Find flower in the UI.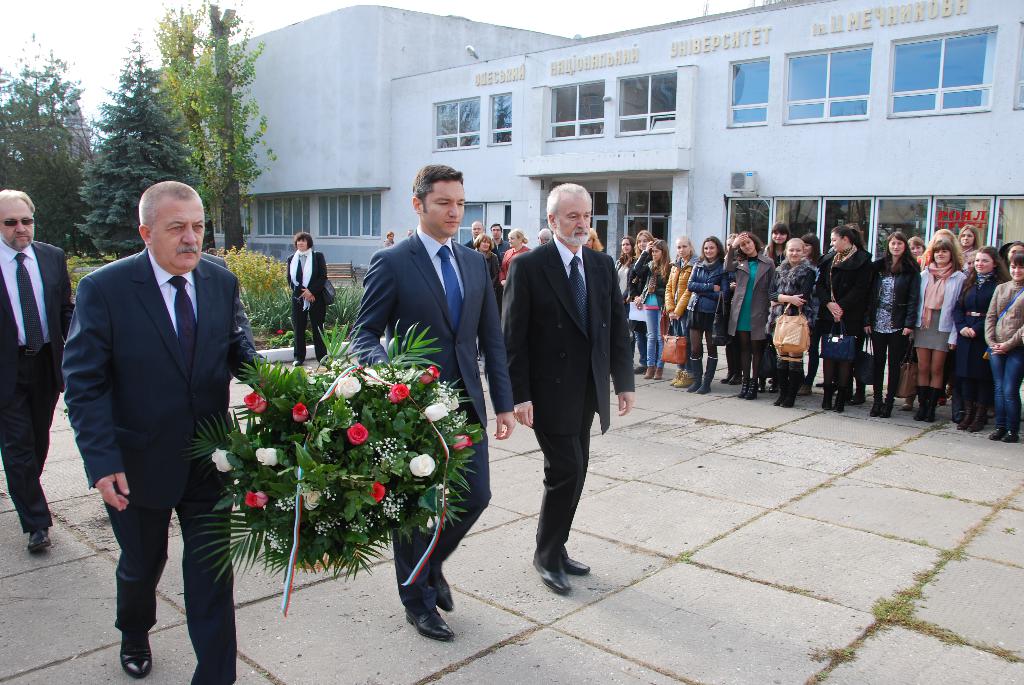
UI element at box(333, 373, 365, 403).
